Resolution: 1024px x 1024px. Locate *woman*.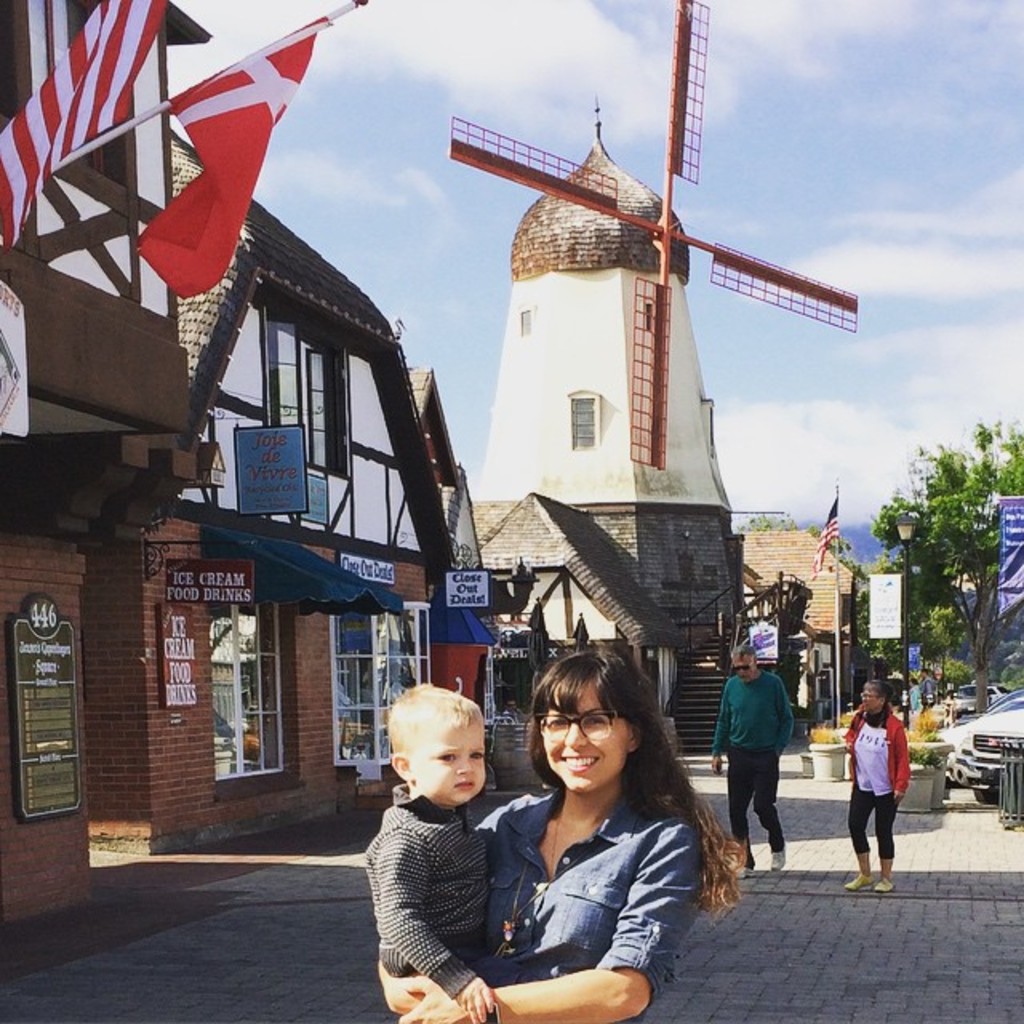
Rect(840, 678, 910, 896).
